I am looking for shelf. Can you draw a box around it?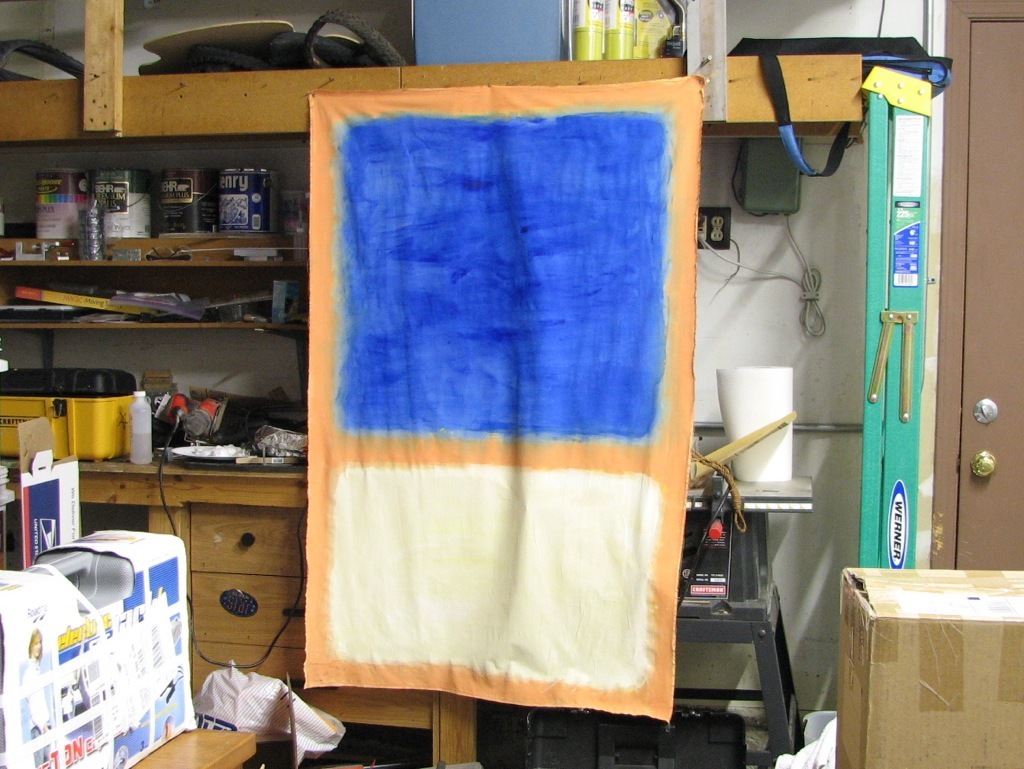
Sure, the bounding box is region(106, 62, 671, 146).
